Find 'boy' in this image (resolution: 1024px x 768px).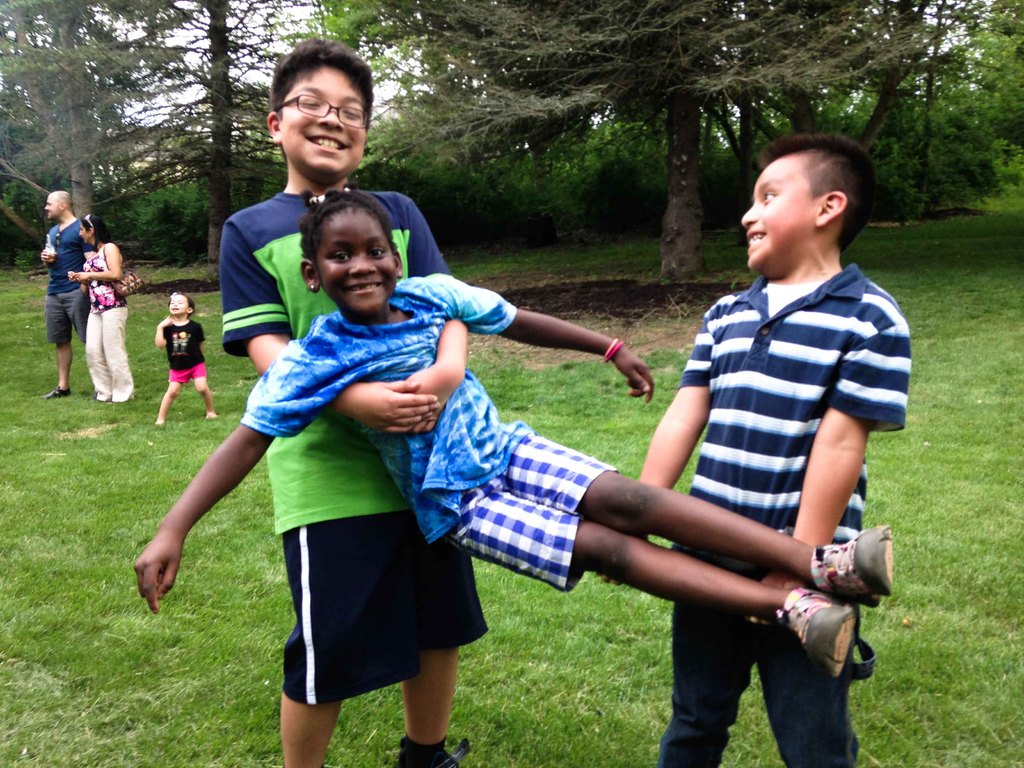
locate(40, 192, 91, 399).
